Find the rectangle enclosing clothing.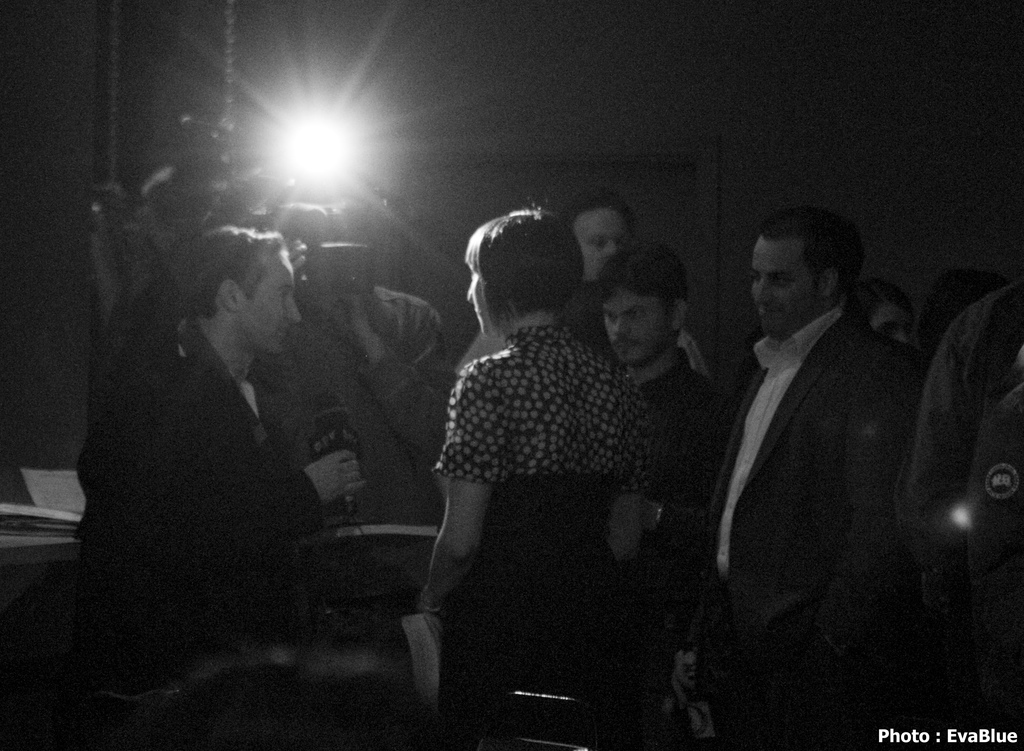
436:320:653:750.
